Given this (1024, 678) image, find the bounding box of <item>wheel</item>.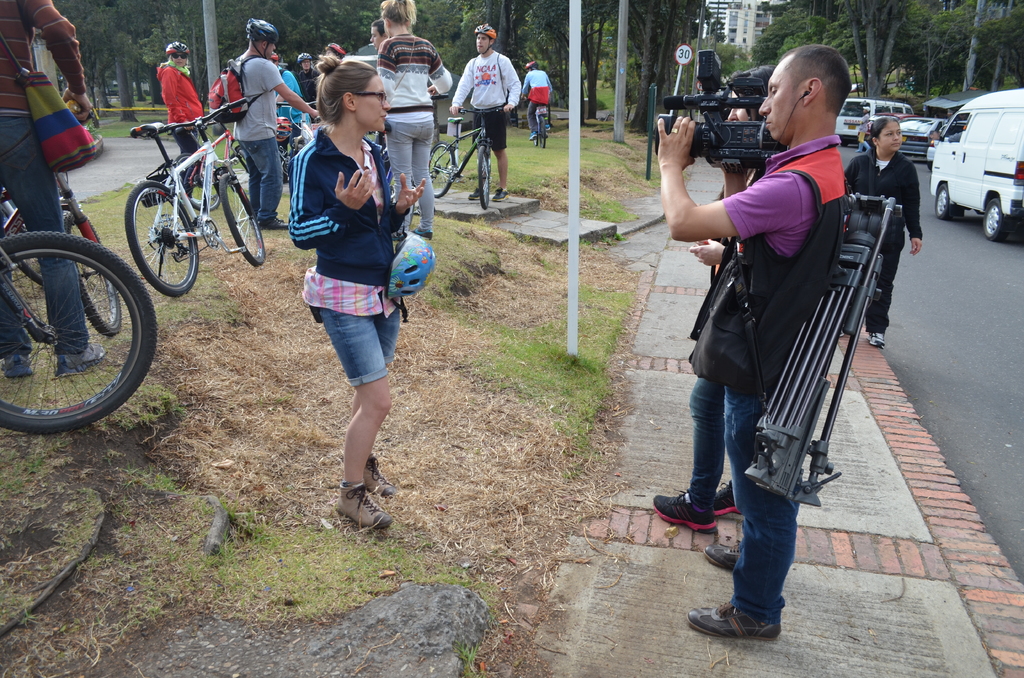
l=13, t=250, r=47, b=285.
